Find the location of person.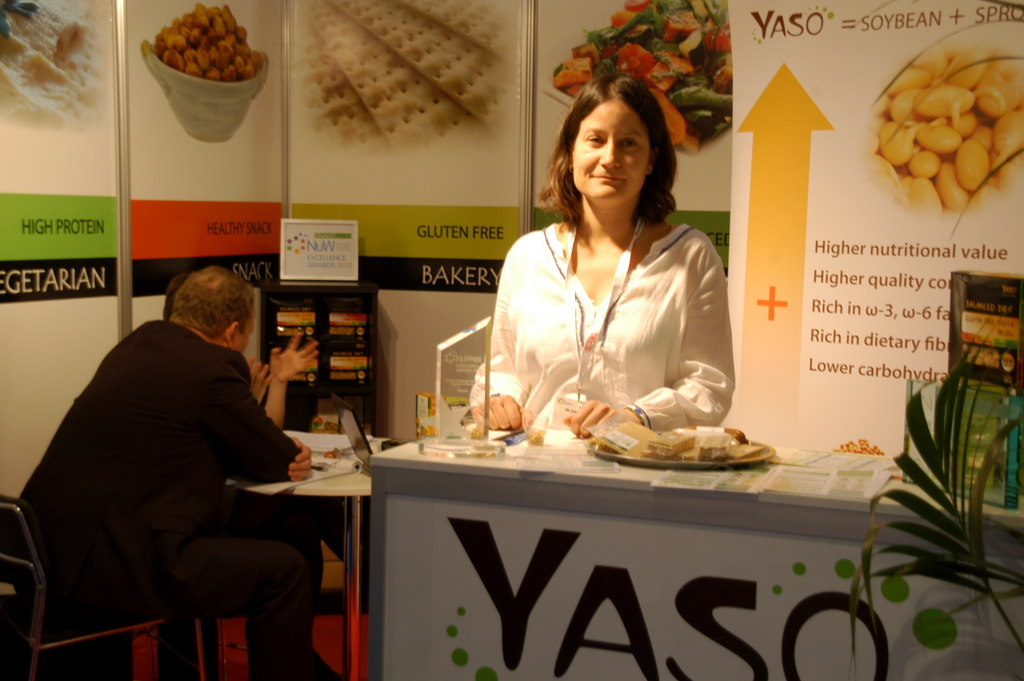
Location: 468,74,737,436.
